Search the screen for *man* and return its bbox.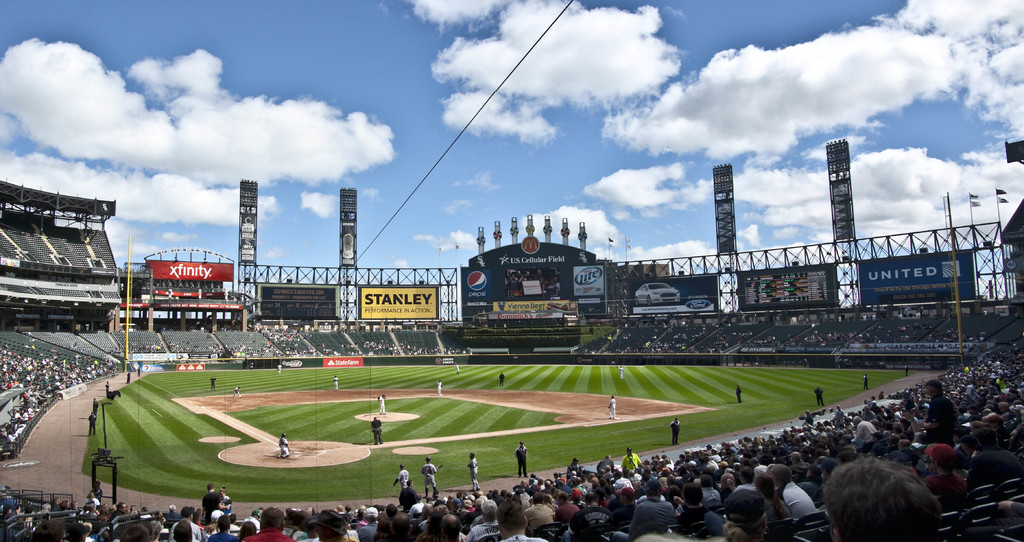
Found: select_region(278, 431, 292, 459).
